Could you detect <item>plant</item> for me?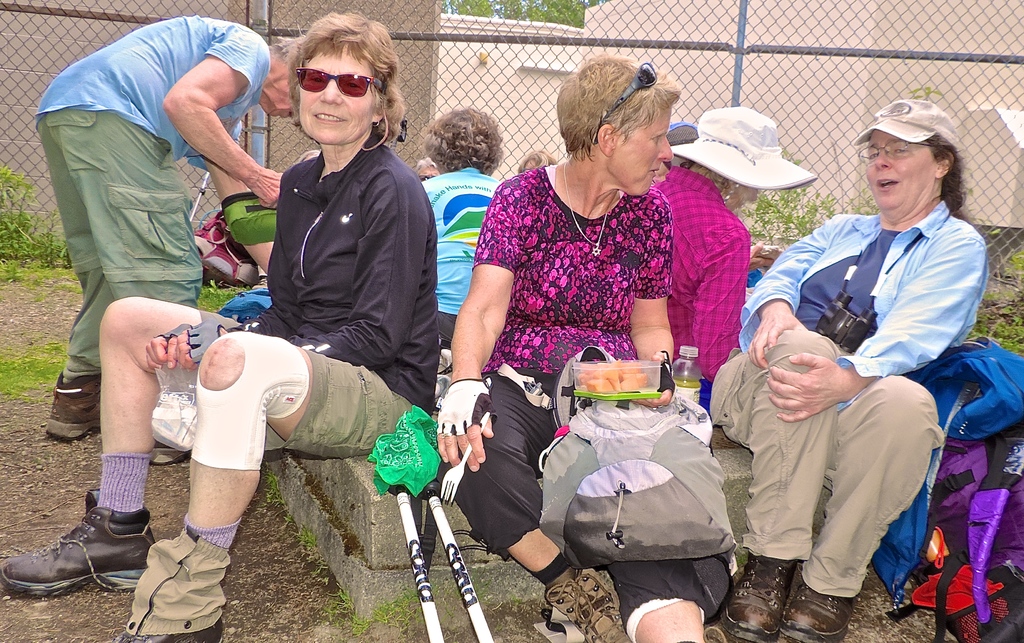
Detection result: box(295, 525, 319, 558).
